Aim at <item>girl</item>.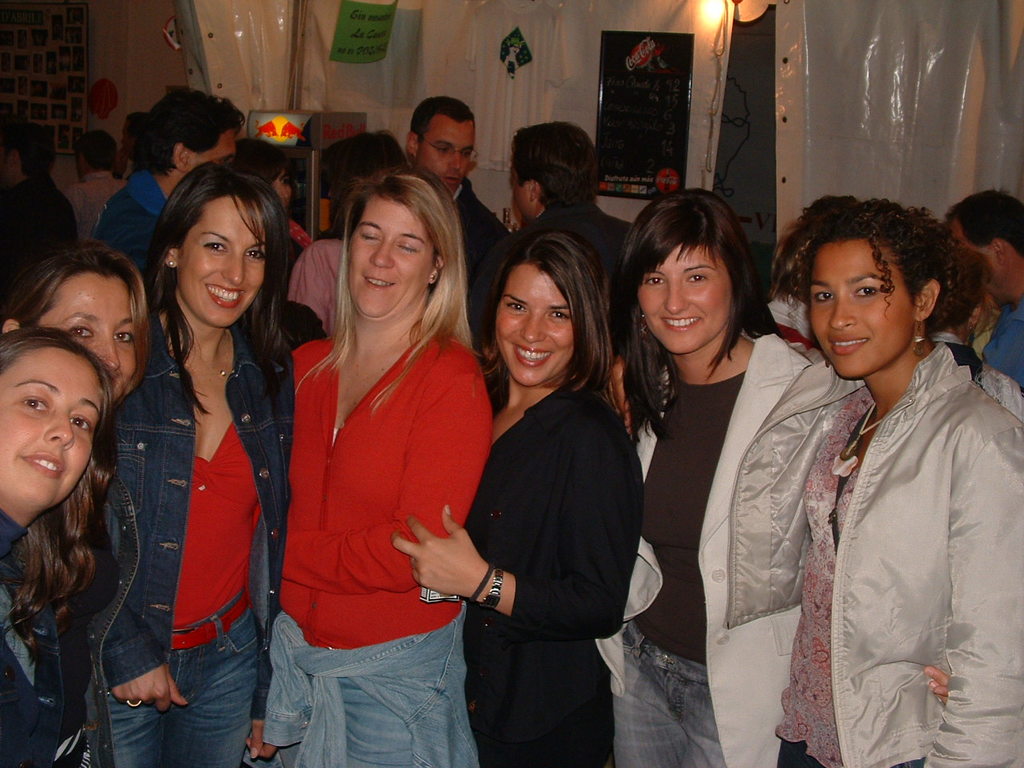
Aimed at <box>0,343,110,767</box>.
